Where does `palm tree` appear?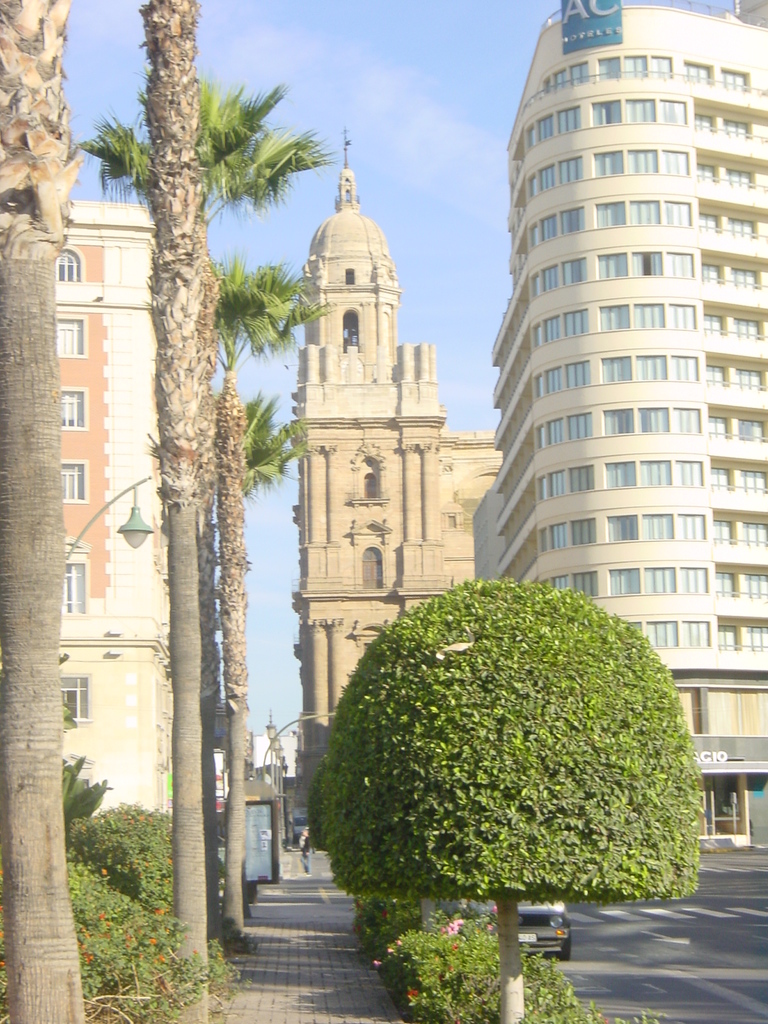
Appears at bbox(235, 399, 314, 508).
